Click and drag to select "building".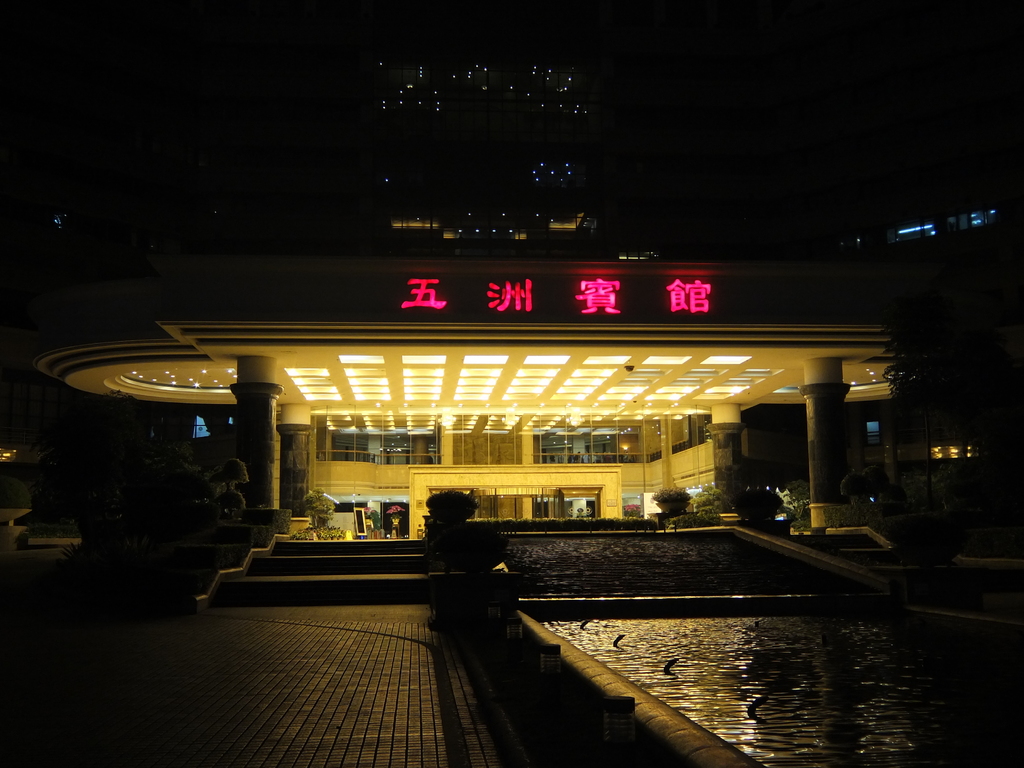
Selection: select_region(18, 56, 1022, 600).
